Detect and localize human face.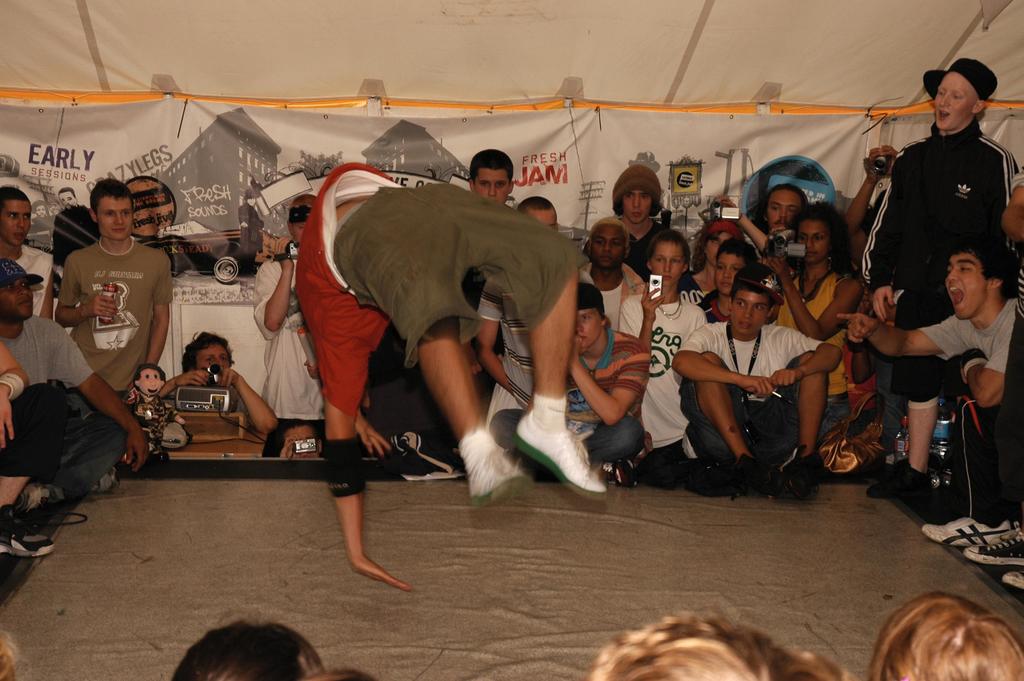
Localized at [0, 277, 35, 329].
